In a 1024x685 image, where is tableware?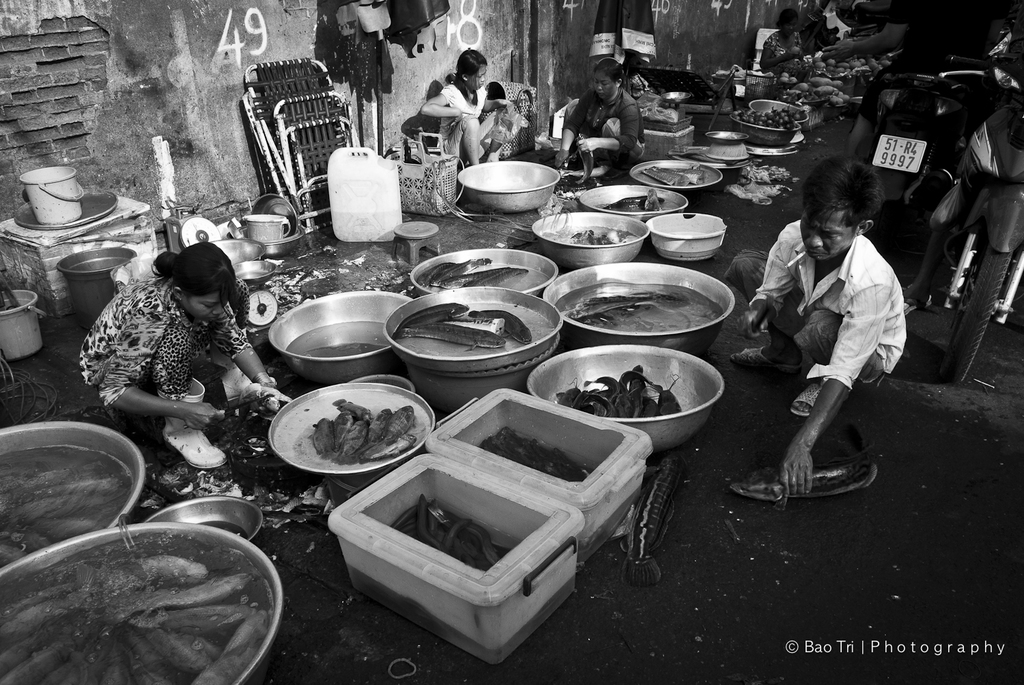
left=254, top=387, right=429, bottom=486.
